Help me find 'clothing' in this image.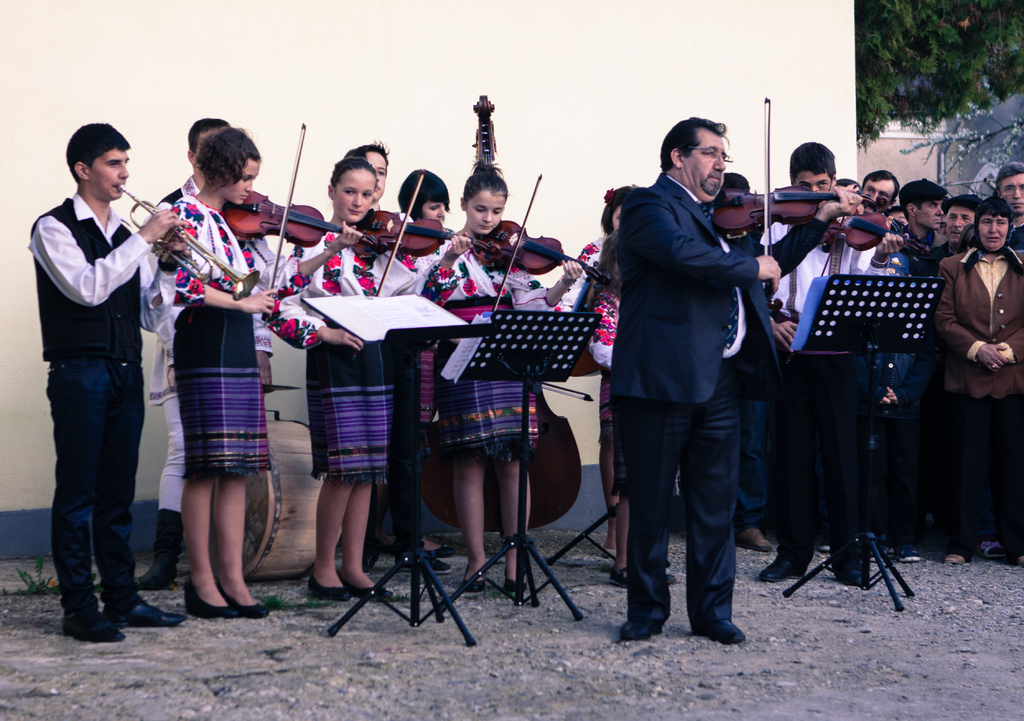
Found it: [x1=570, y1=223, x2=617, y2=448].
